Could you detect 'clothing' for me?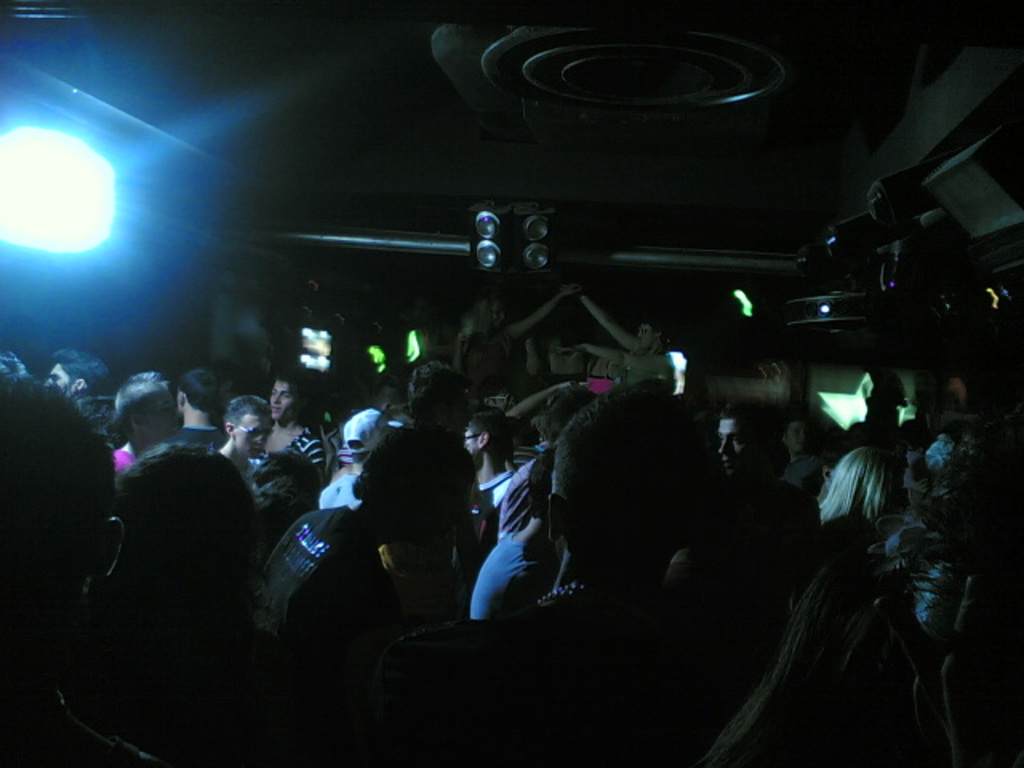
Detection result: (139,416,230,483).
